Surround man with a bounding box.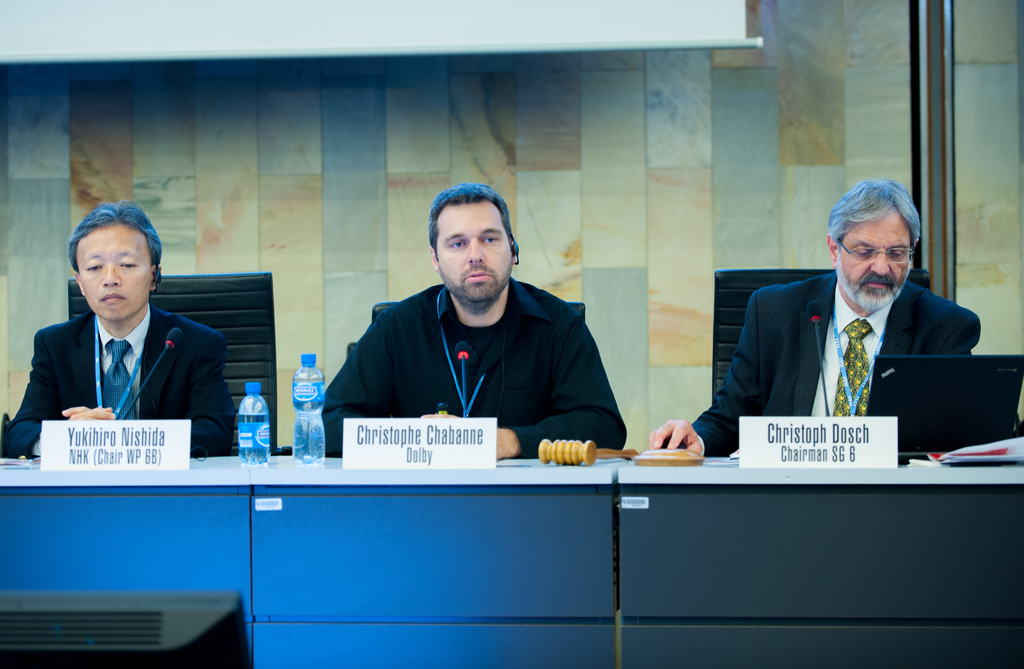
[x1=316, y1=190, x2=641, y2=468].
